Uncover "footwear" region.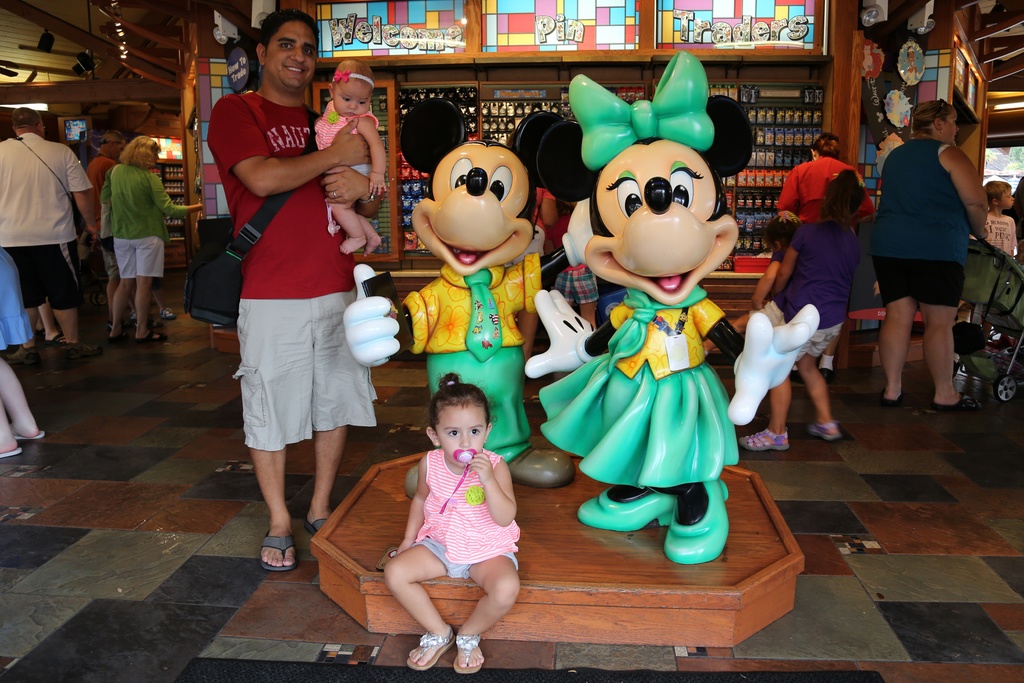
Uncovered: select_region(161, 307, 179, 319).
